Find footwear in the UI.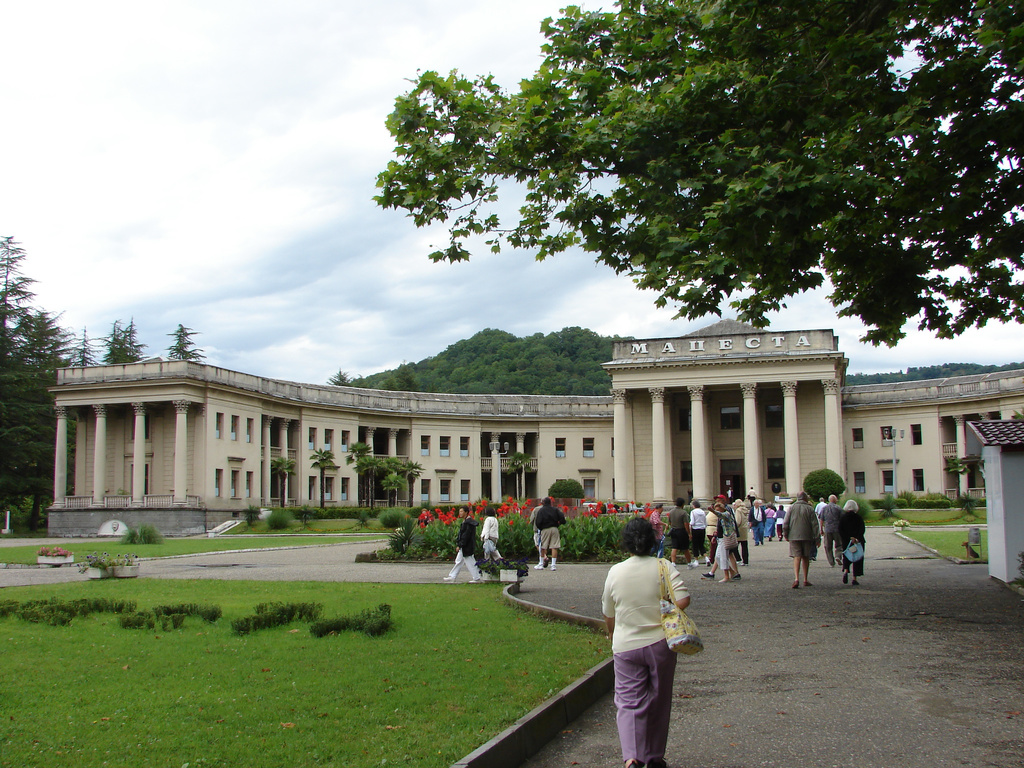
UI element at bbox=[467, 577, 484, 583].
